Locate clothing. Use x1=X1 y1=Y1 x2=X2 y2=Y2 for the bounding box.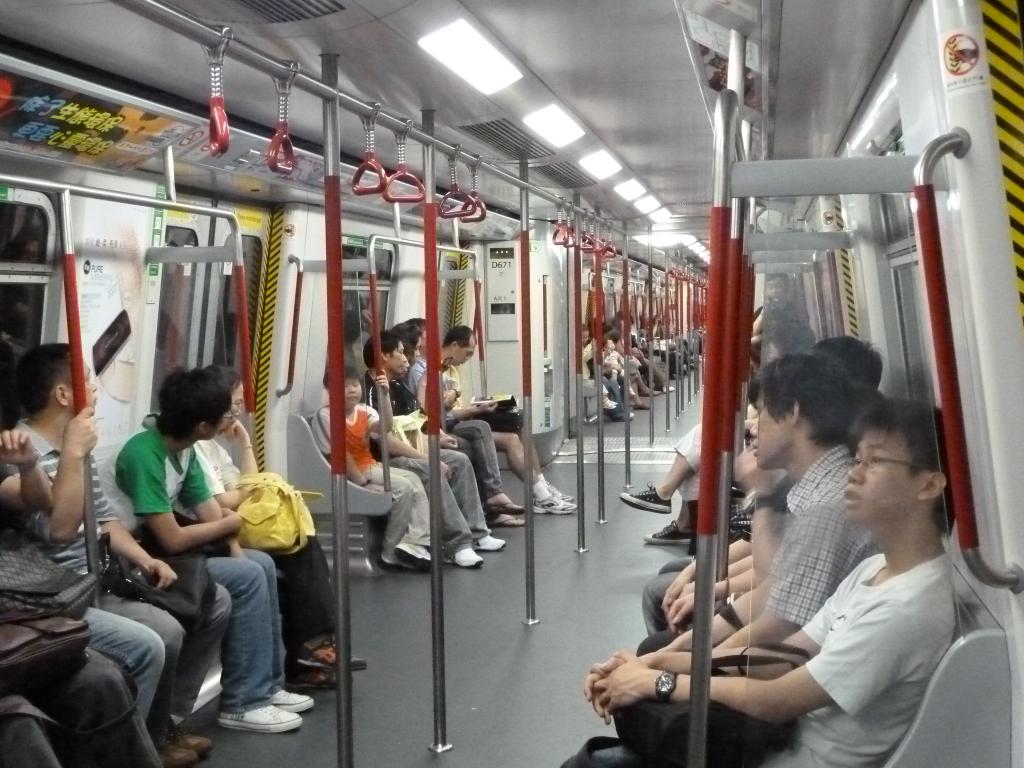
x1=0 y1=405 x2=189 y2=761.
